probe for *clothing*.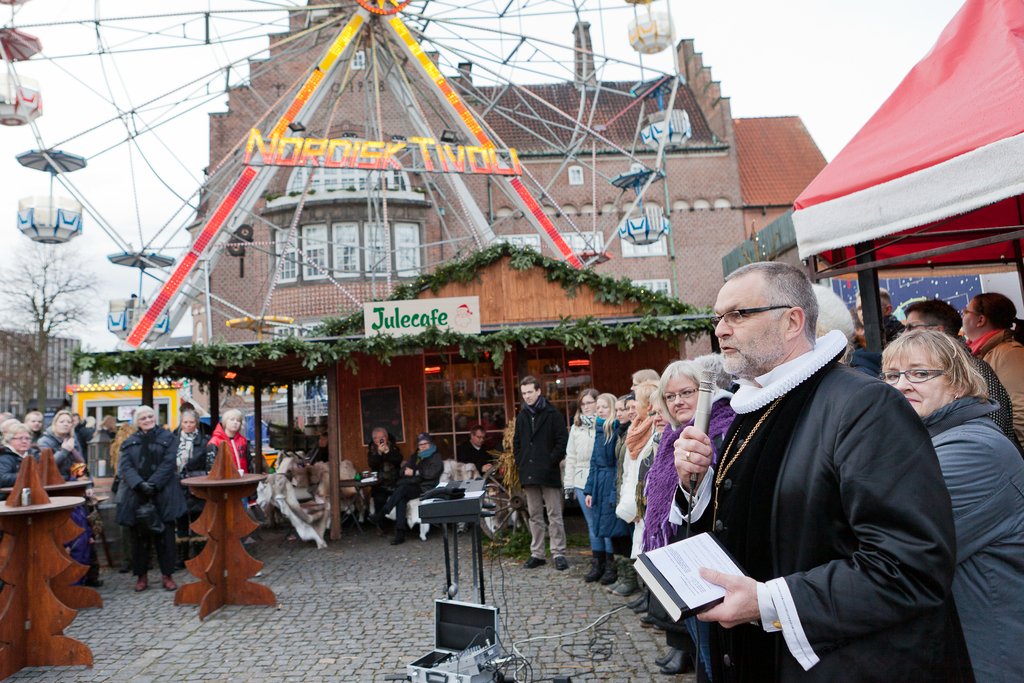
Probe result: bbox(368, 436, 403, 513).
